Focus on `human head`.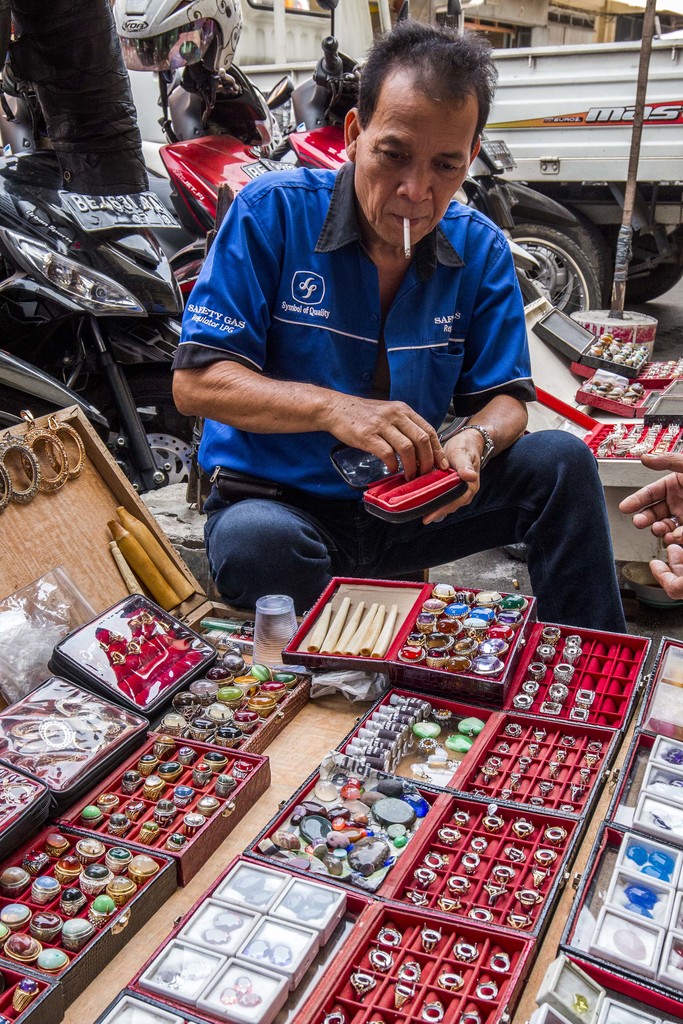
Focused at <box>347,22,512,238</box>.
